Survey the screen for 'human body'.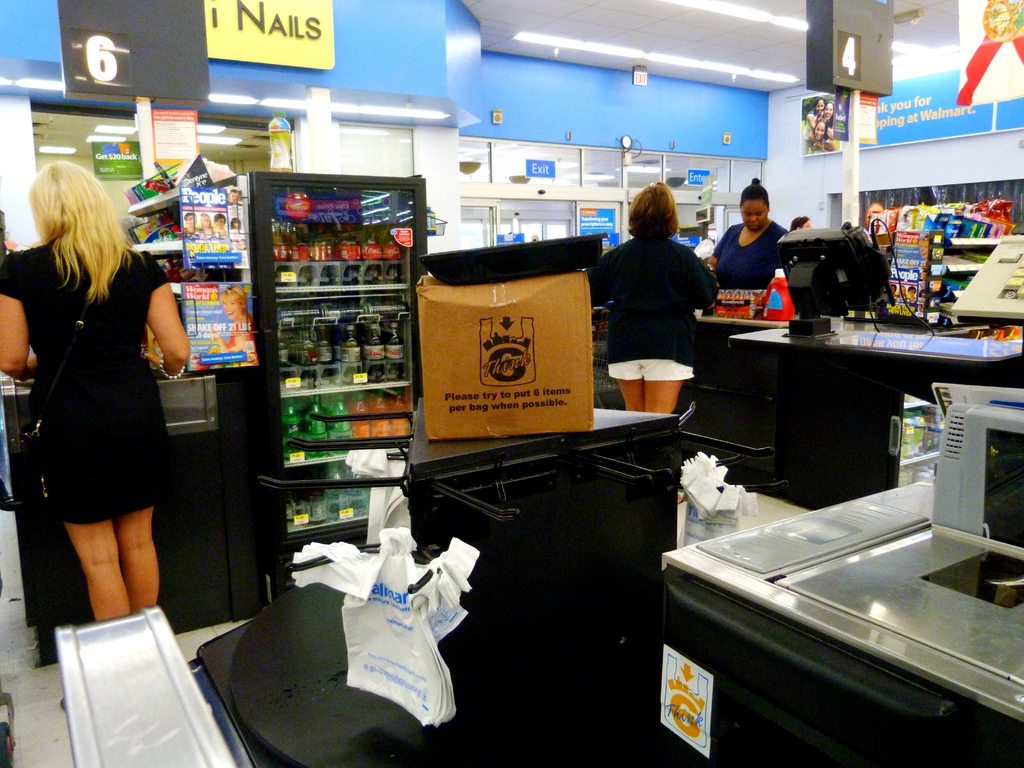
Survey found: {"left": 594, "top": 172, "right": 717, "bottom": 416}.
